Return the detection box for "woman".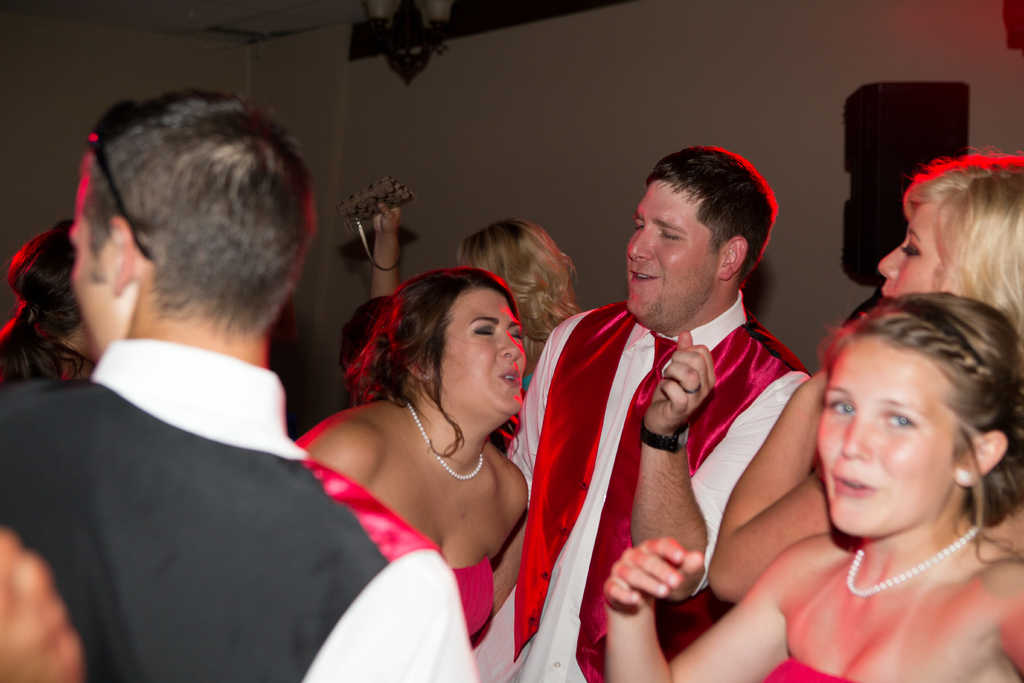
<region>372, 199, 594, 452</region>.
